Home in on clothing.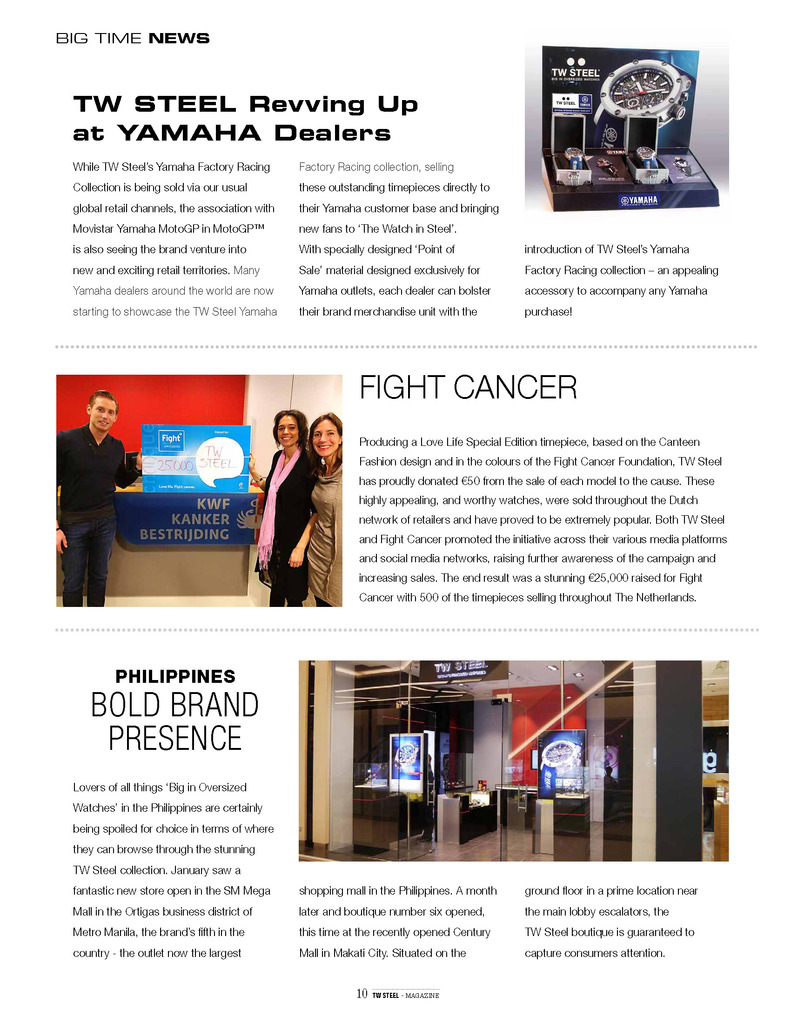
Homed in at (52, 424, 142, 605).
